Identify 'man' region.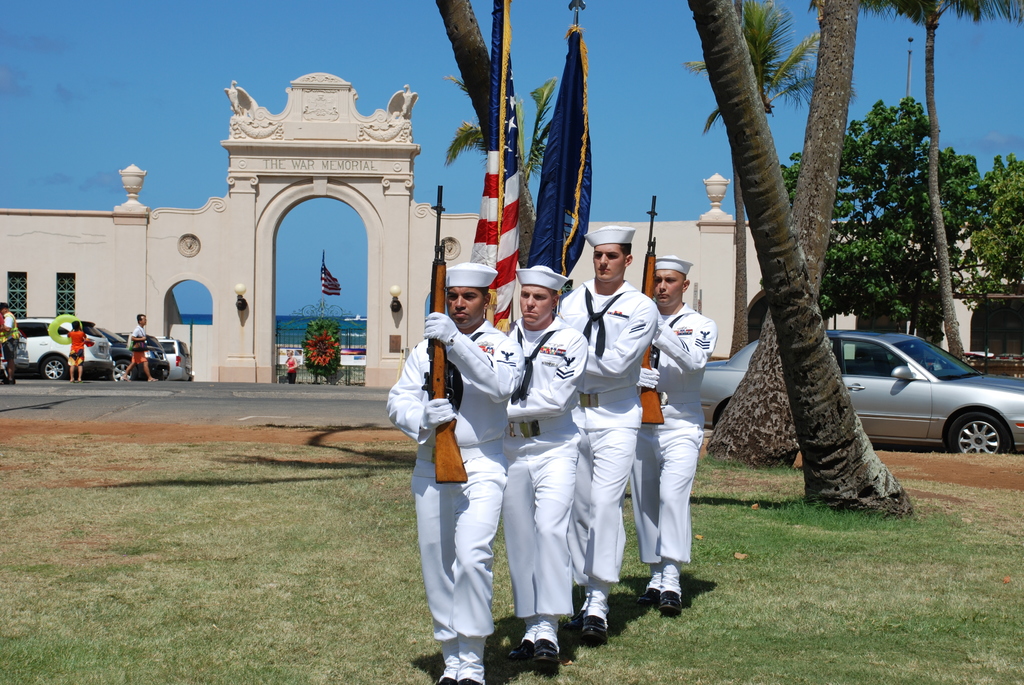
Region: 634/252/717/608.
